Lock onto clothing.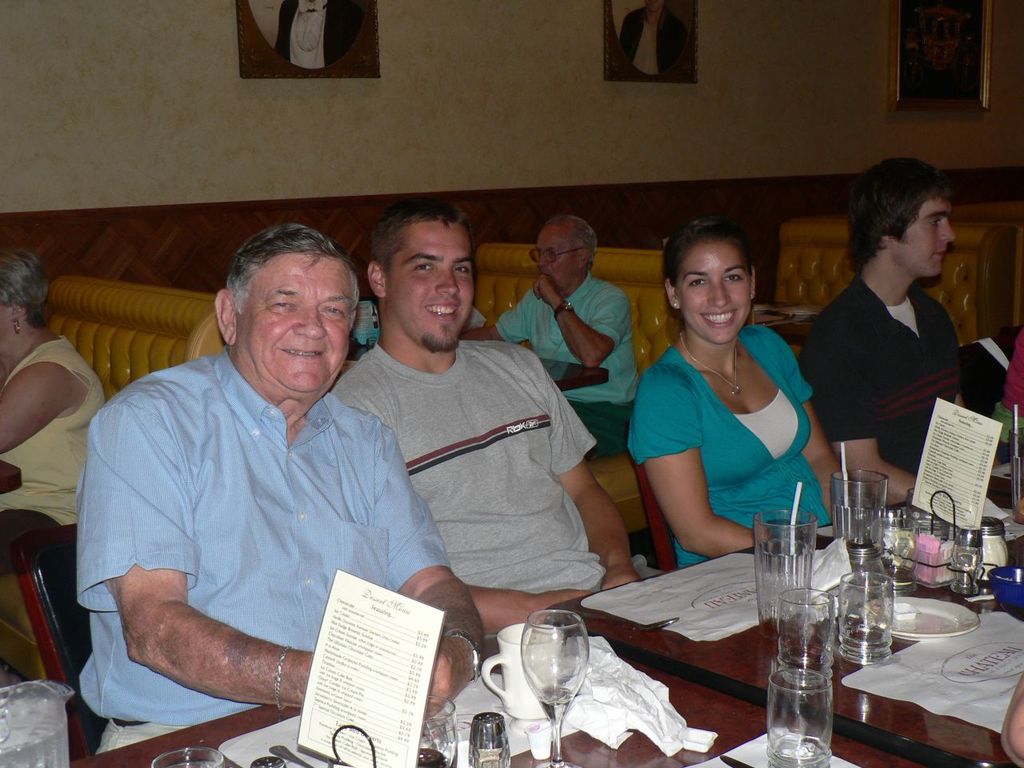
Locked: left=74, top=298, right=467, bottom=739.
